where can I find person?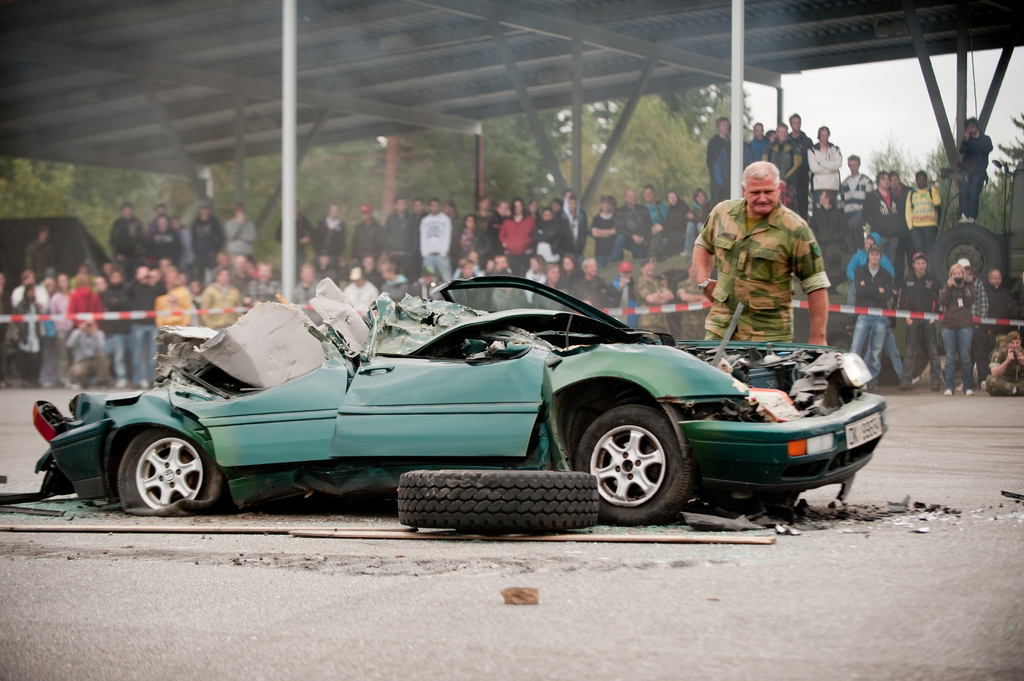
You can find it at left=703, top=154, right=842, bottom=361.
